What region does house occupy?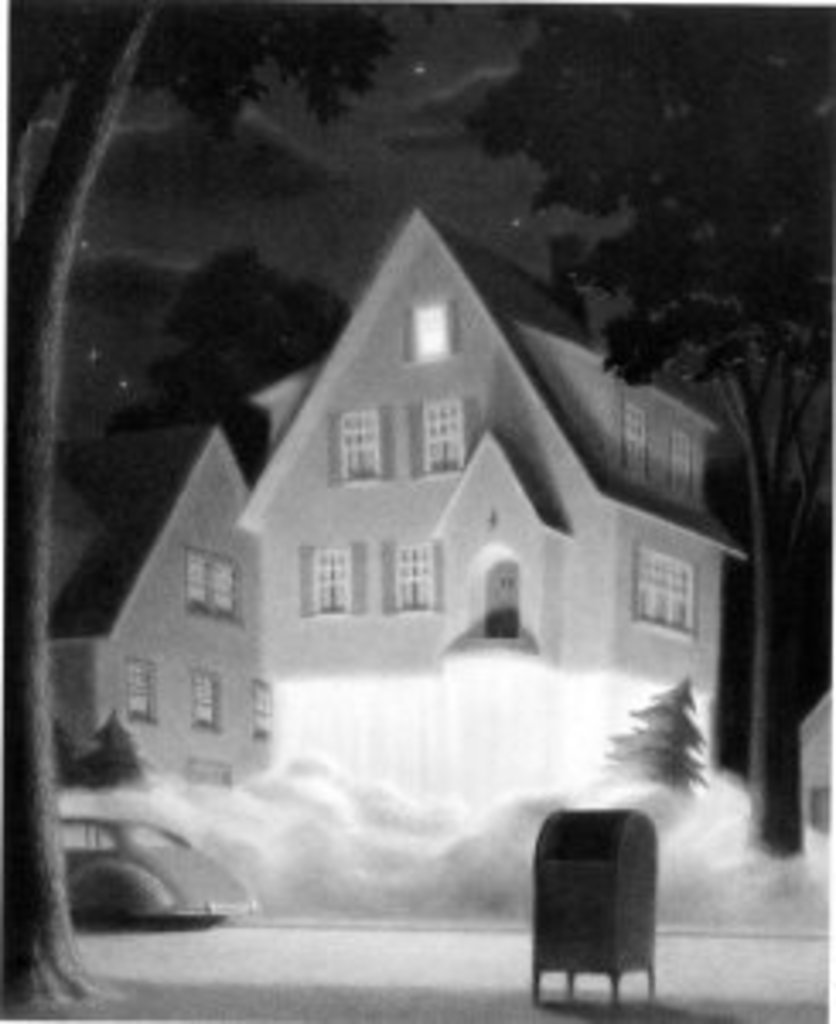
[left=116, top=147, right=771, bottom=942].
